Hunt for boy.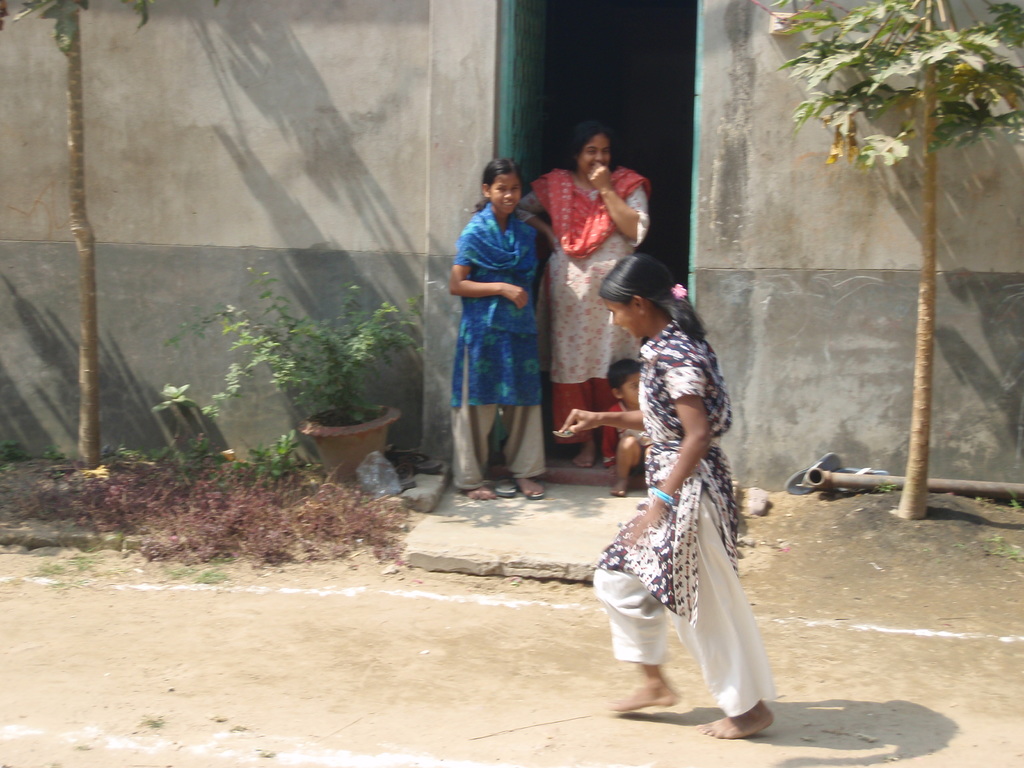
Hunted down at detection(598, 356, 657, 508).
